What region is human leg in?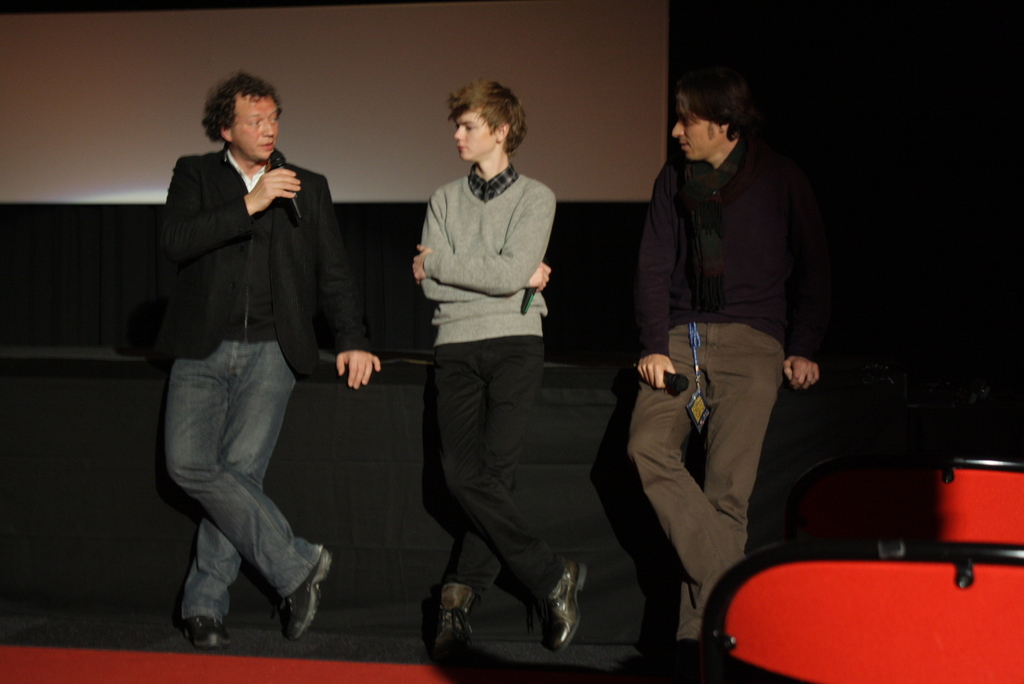
166/336/328/641.
